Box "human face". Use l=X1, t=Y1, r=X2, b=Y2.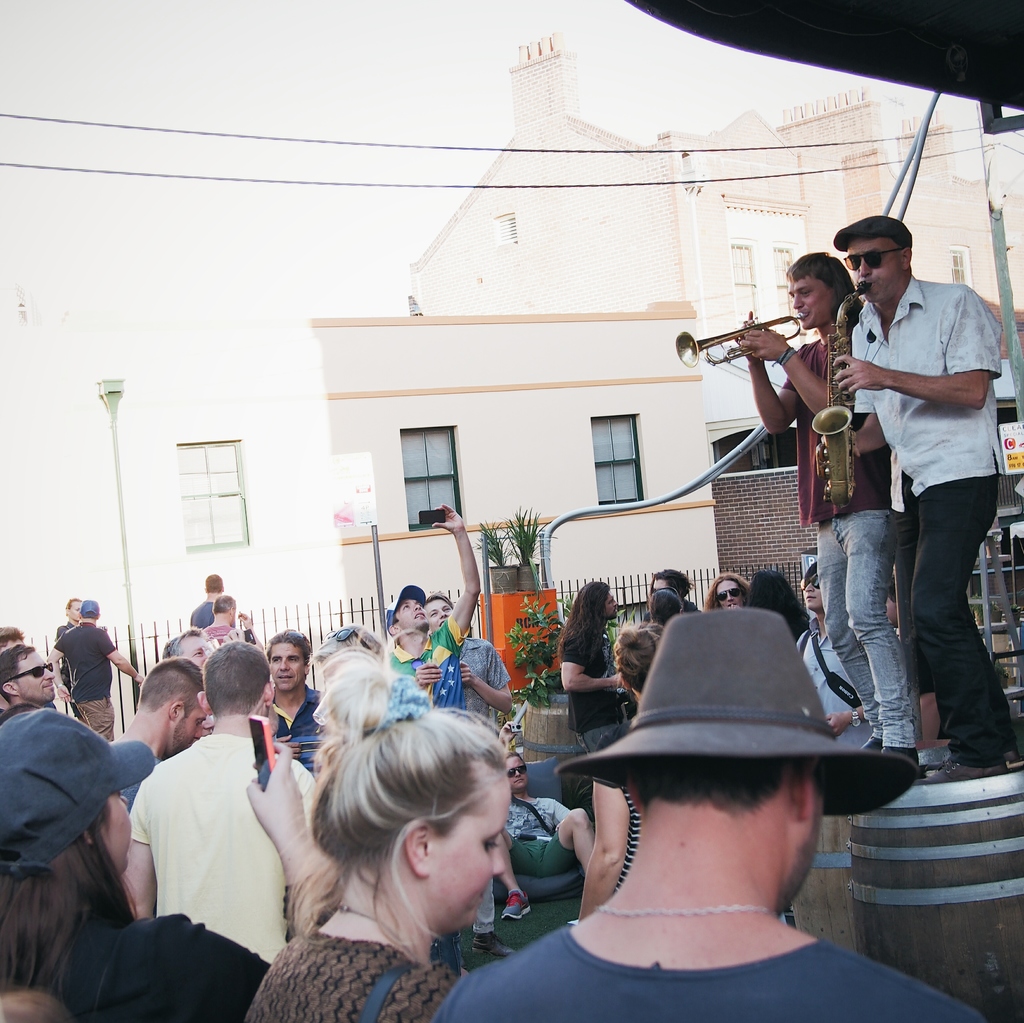
l=420, t=751, r=502, b=928.
